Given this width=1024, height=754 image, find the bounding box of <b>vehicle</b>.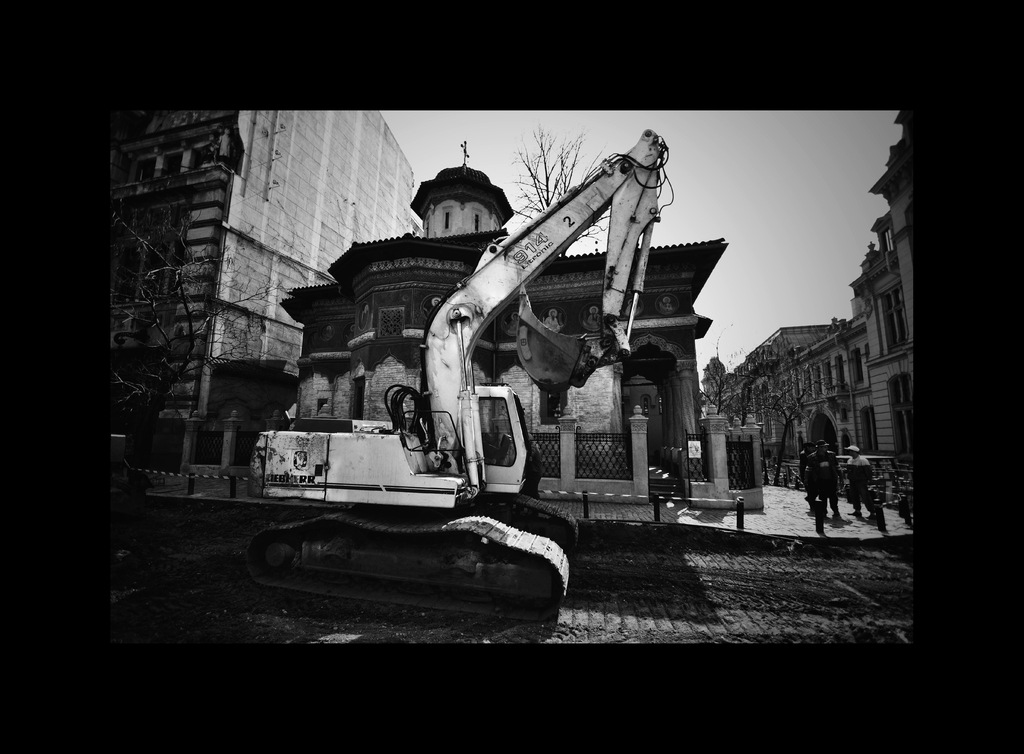
bbox=[246, 125, 675, 623].
